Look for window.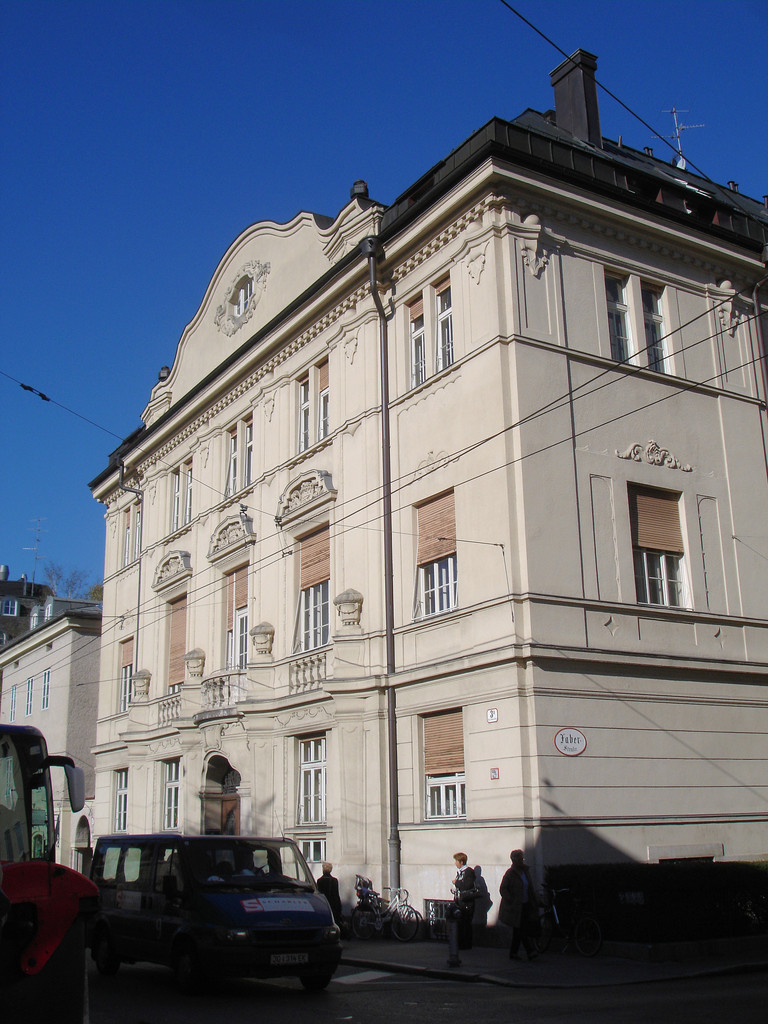
Found: <region>406, 300, 421, 388</region>.
